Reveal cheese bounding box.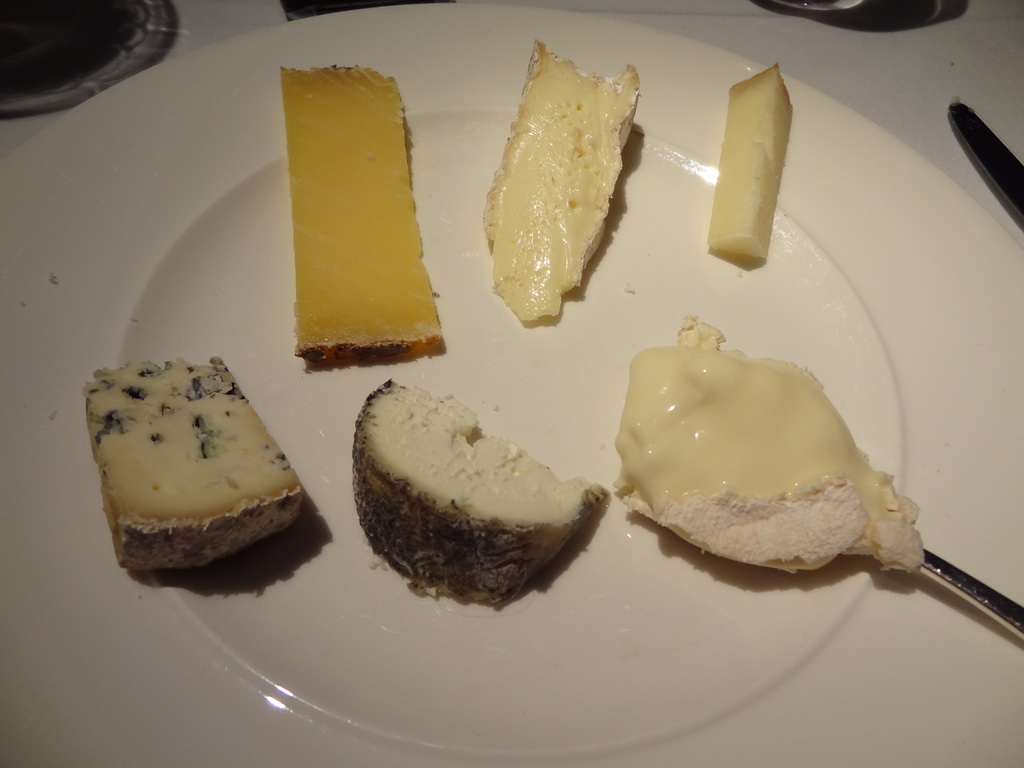
Revealed: 481/44/646/326.
